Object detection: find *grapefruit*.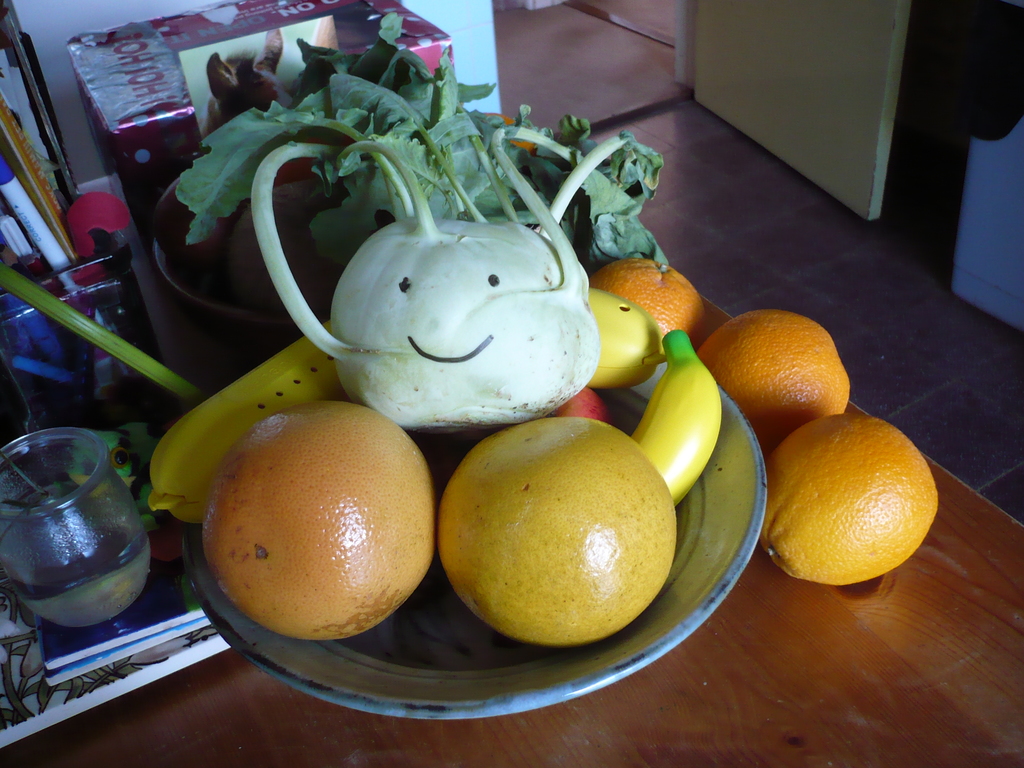
(left=591, top=254, right=705, bottom=342).
